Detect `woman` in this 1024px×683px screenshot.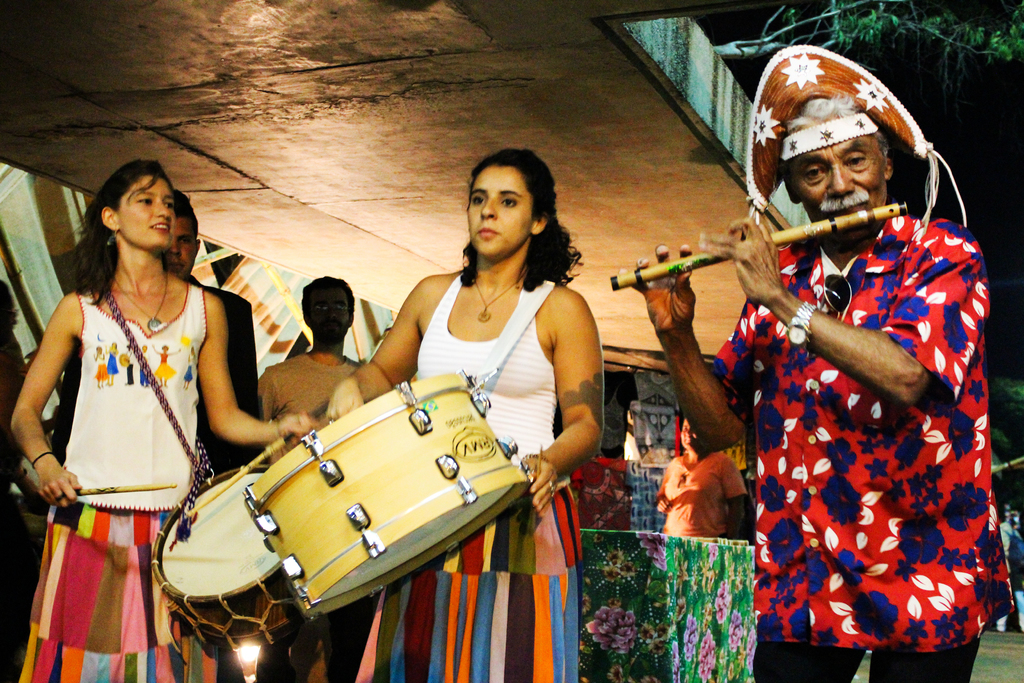
Detection: (328, 147, 598, 682).
